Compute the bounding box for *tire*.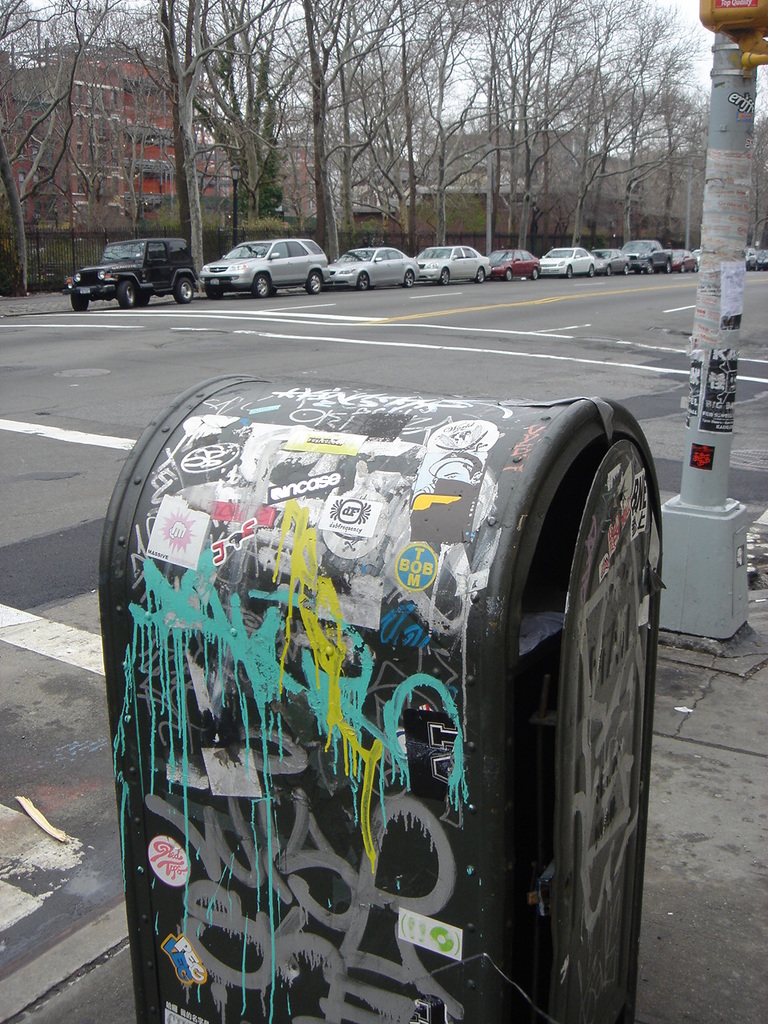
589 263 598 278.
